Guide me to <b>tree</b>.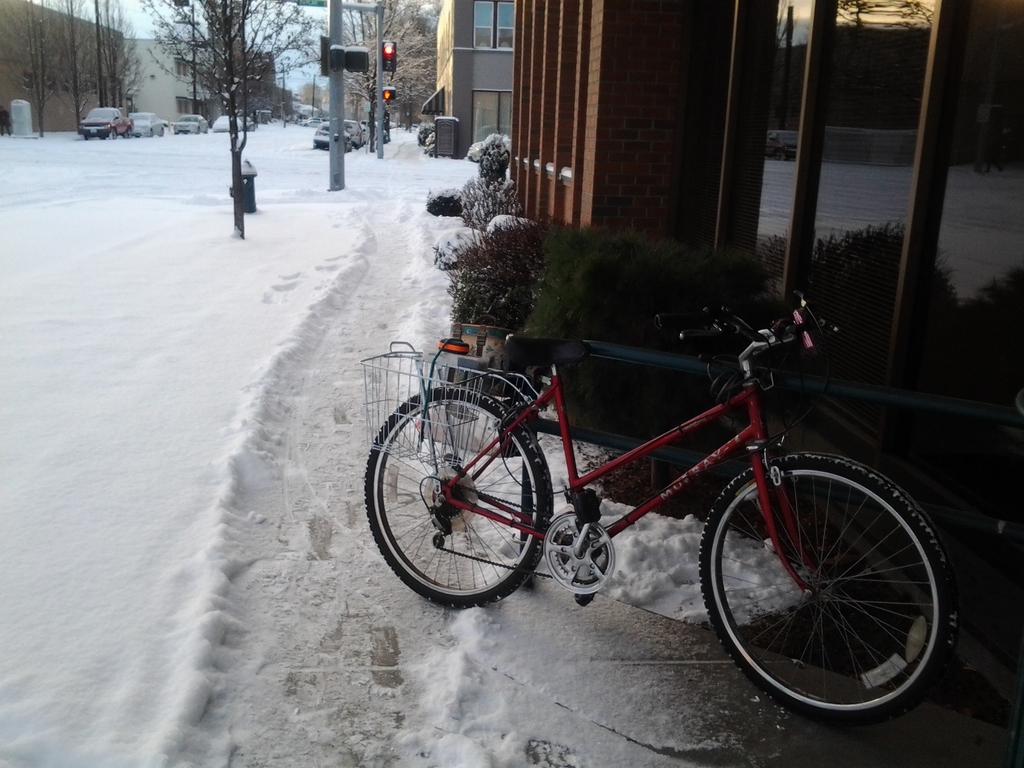
Guidance: l=140, t=0, r=322, b=239.
